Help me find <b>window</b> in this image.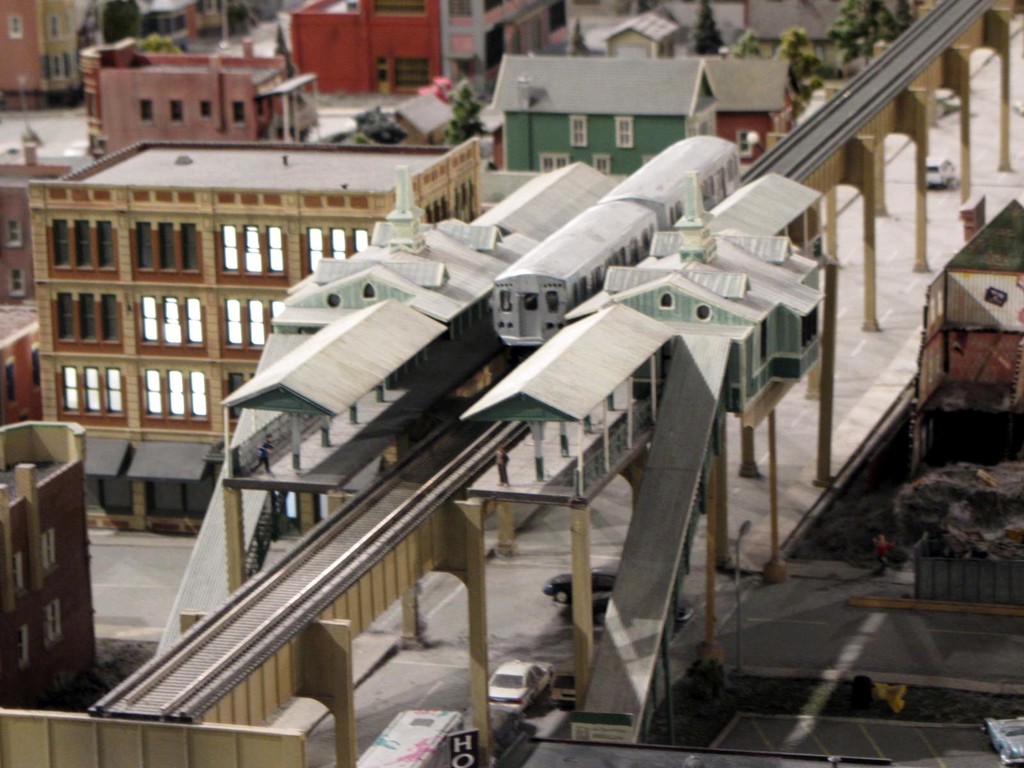
Found it: box(184, 302, 207, 342).
